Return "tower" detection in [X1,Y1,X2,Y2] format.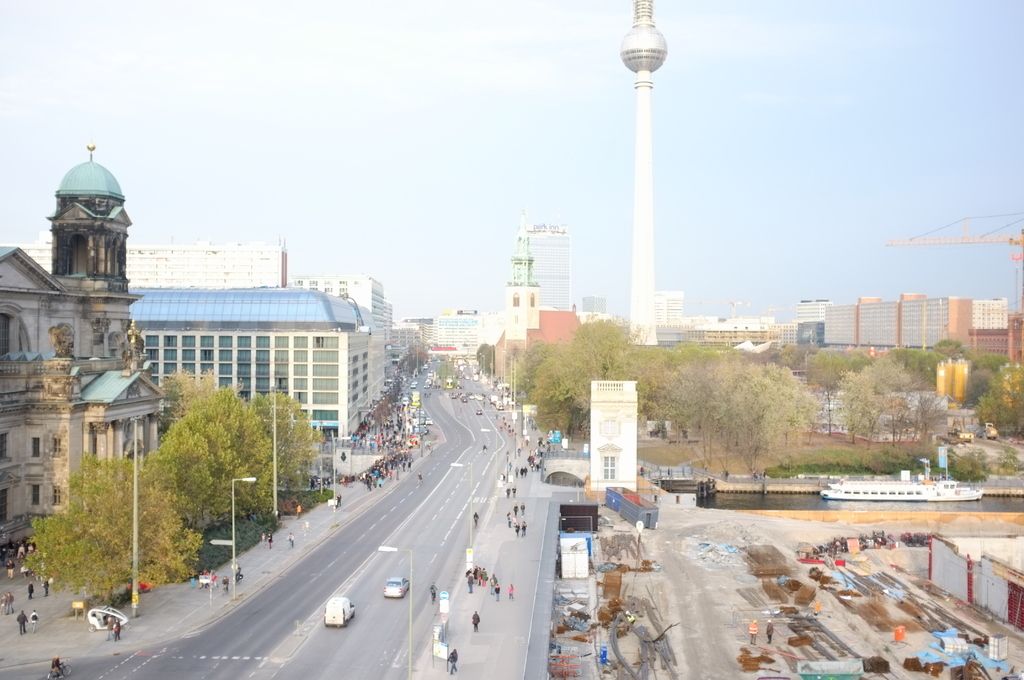
[58,139,131,301].
